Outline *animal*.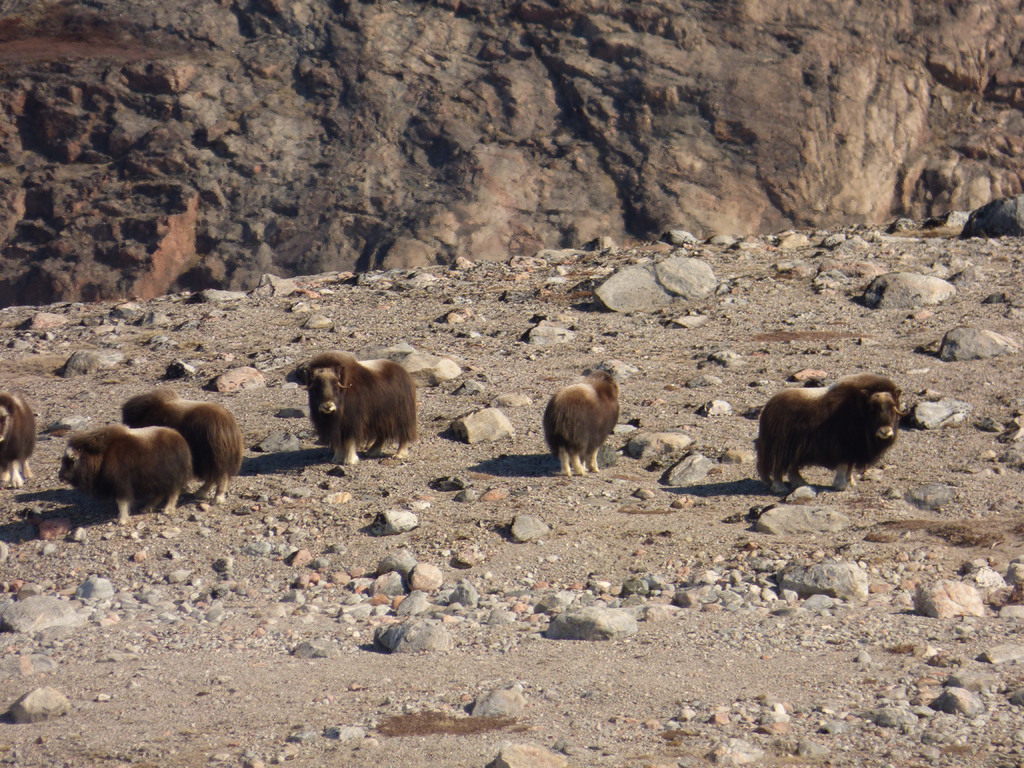
Outline: x1=286 y1=349 x2=425 y2=476.
